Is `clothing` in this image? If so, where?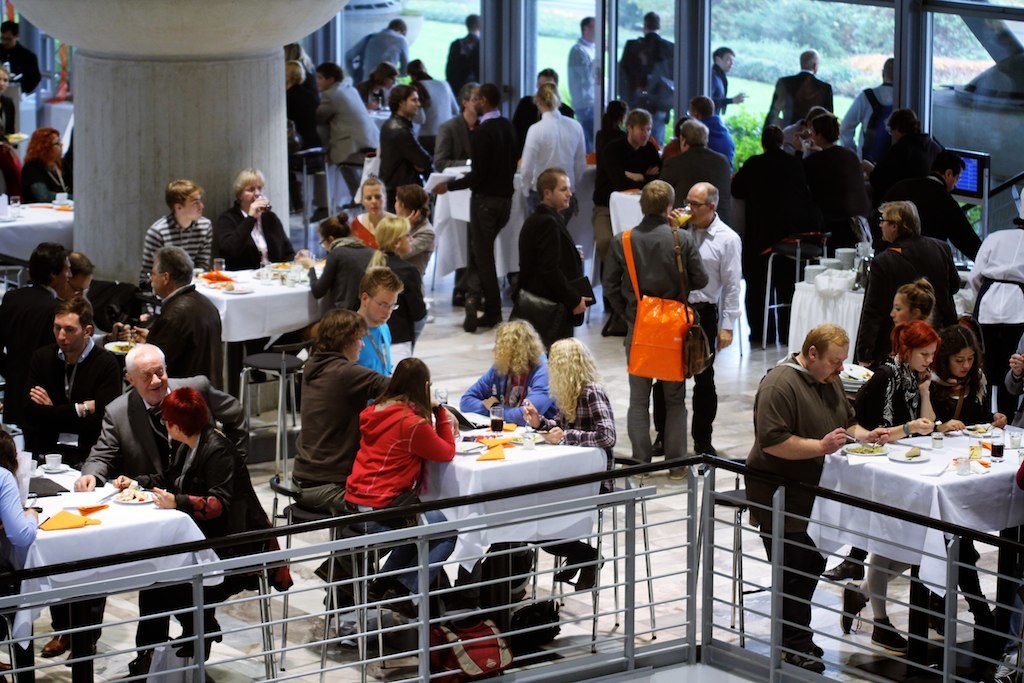
Yes, at <bbox>1002, 327, 1023, 428</bbox>.
